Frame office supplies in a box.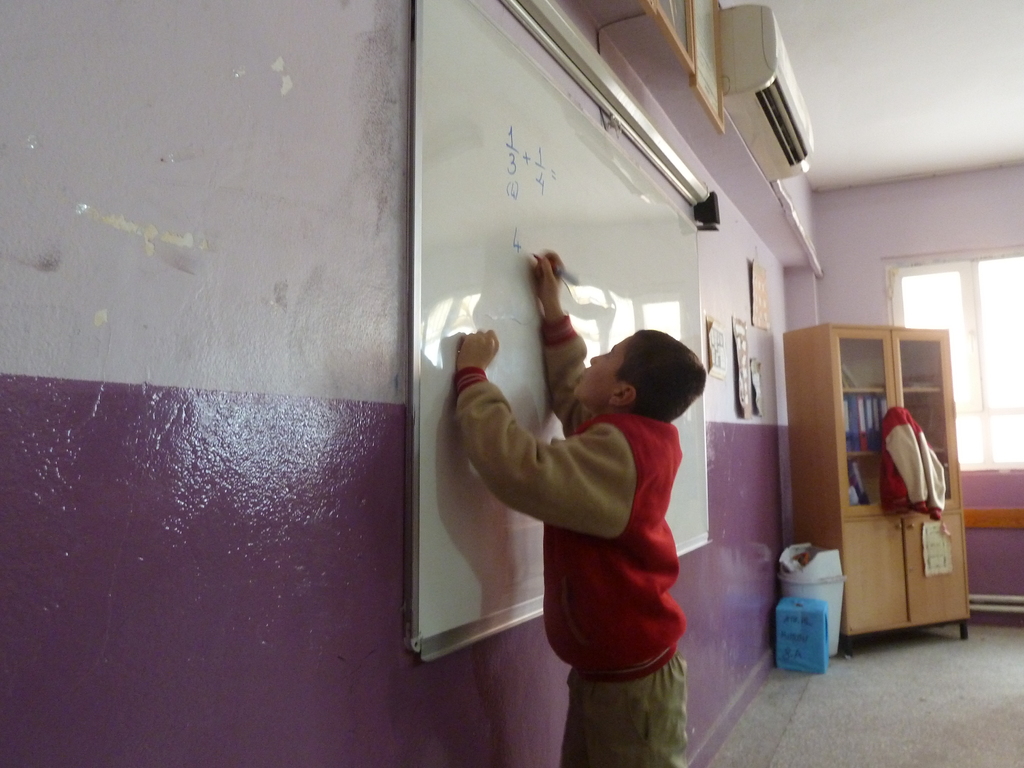
(744,359,764,417).
